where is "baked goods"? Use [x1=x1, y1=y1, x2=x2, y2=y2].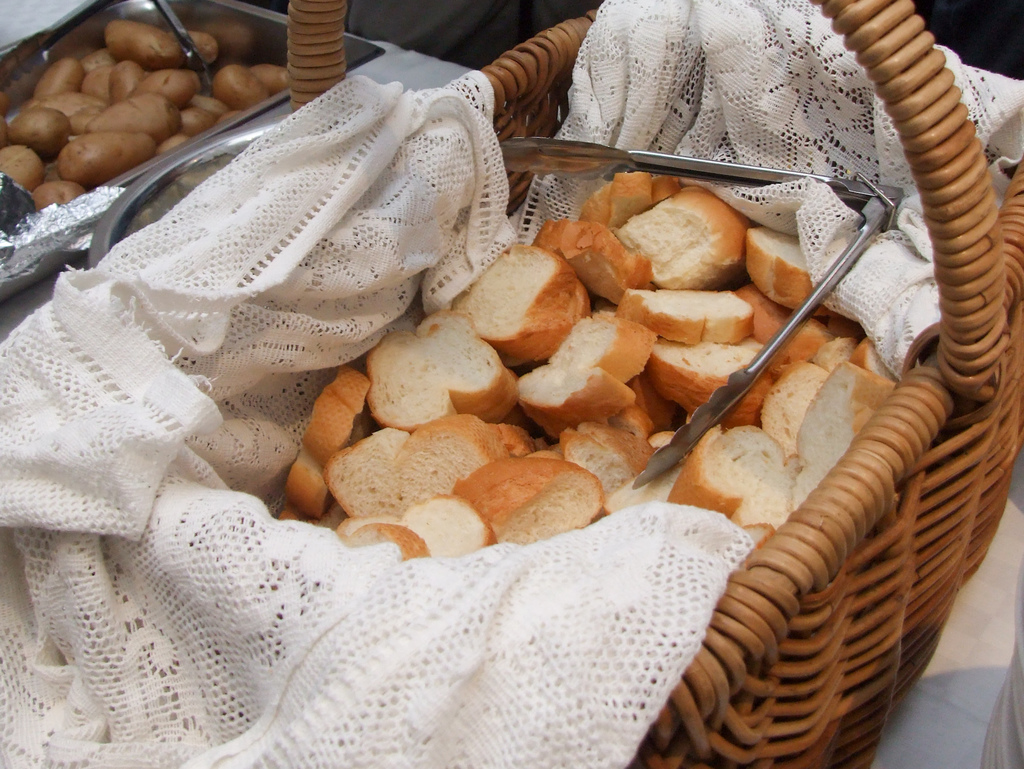
[x1=451, y1=241, x2=587, y2=370].
